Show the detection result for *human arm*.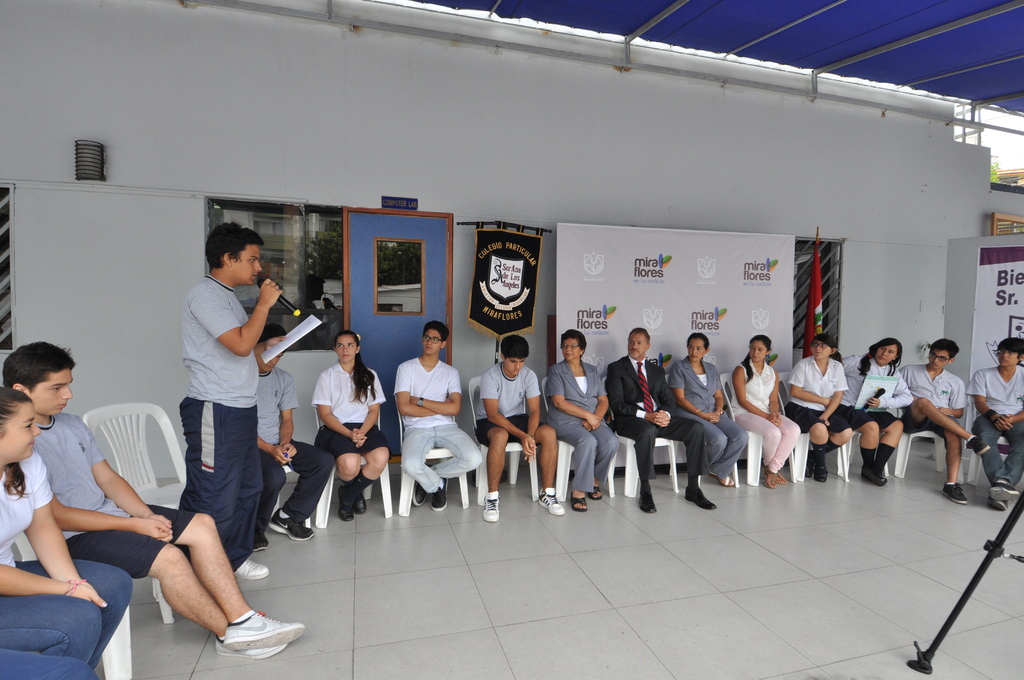
(352,369,388,448).
